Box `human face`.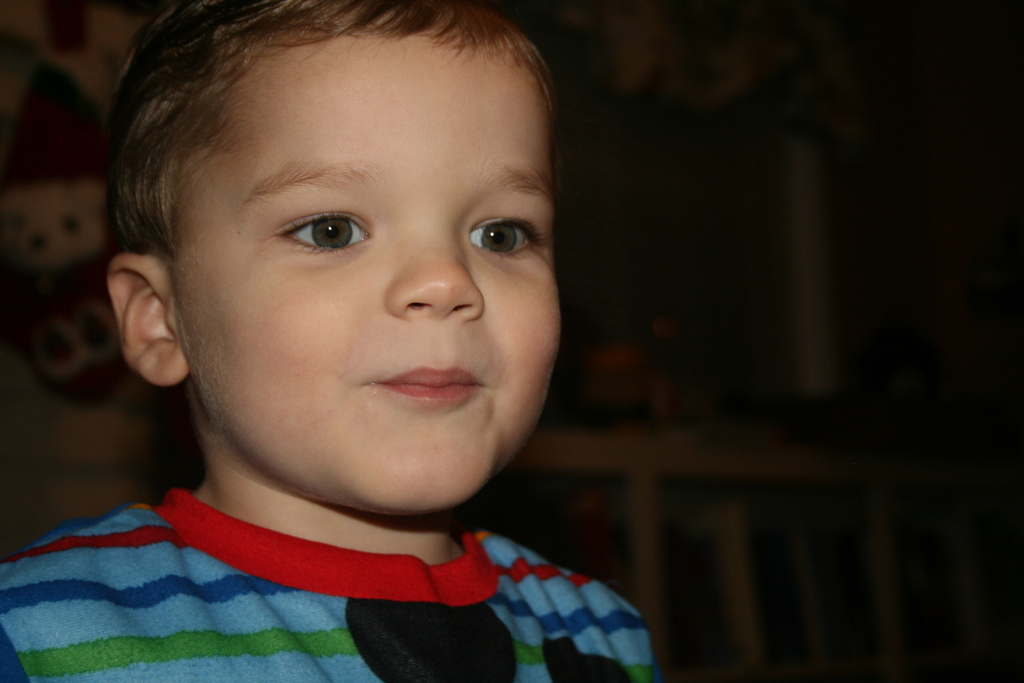
[188,47,561,514].
